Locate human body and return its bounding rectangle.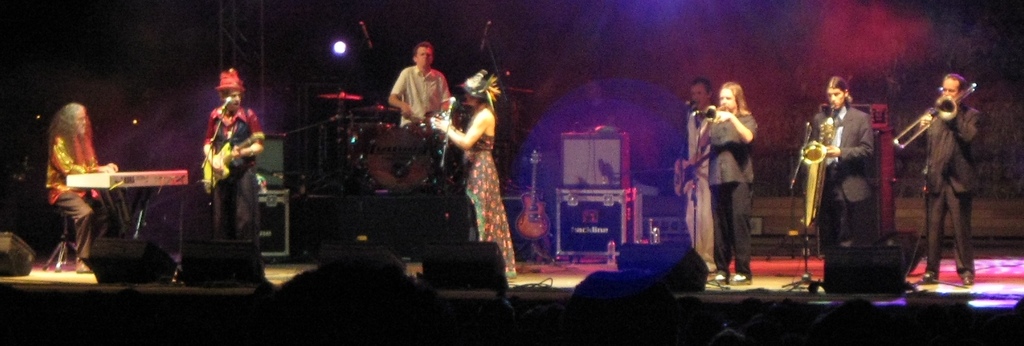
<bbox>924, 73, 986, 286</bbox>.
